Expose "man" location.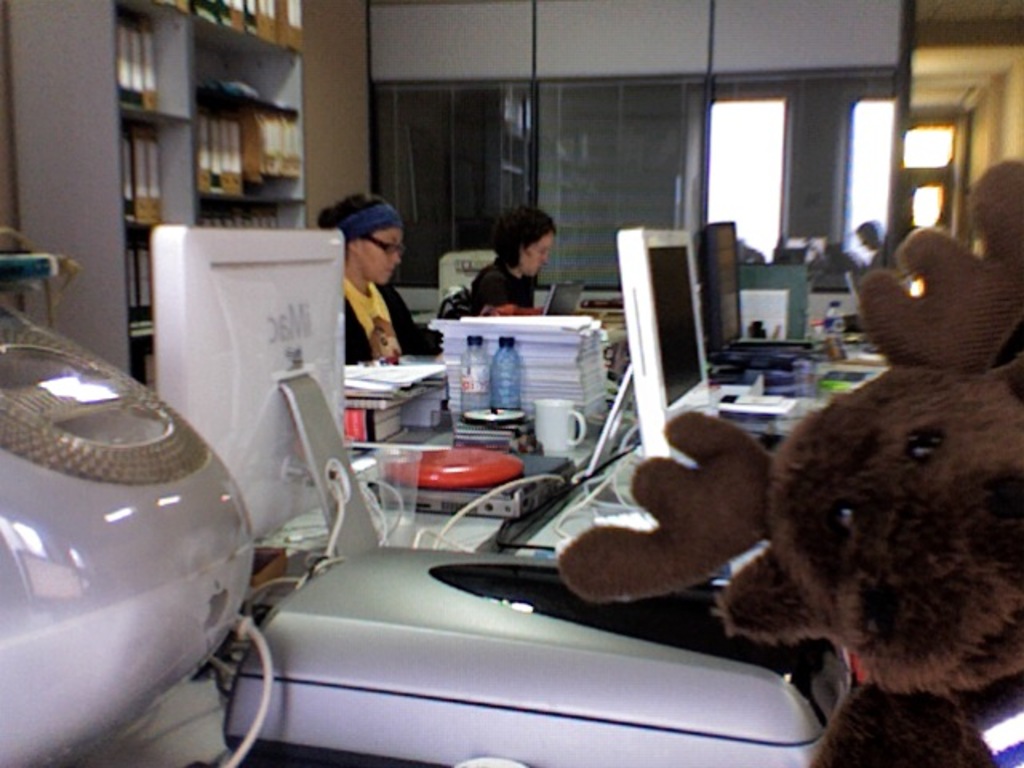
Exposed at bbox=(858, 219, 885, 272).
